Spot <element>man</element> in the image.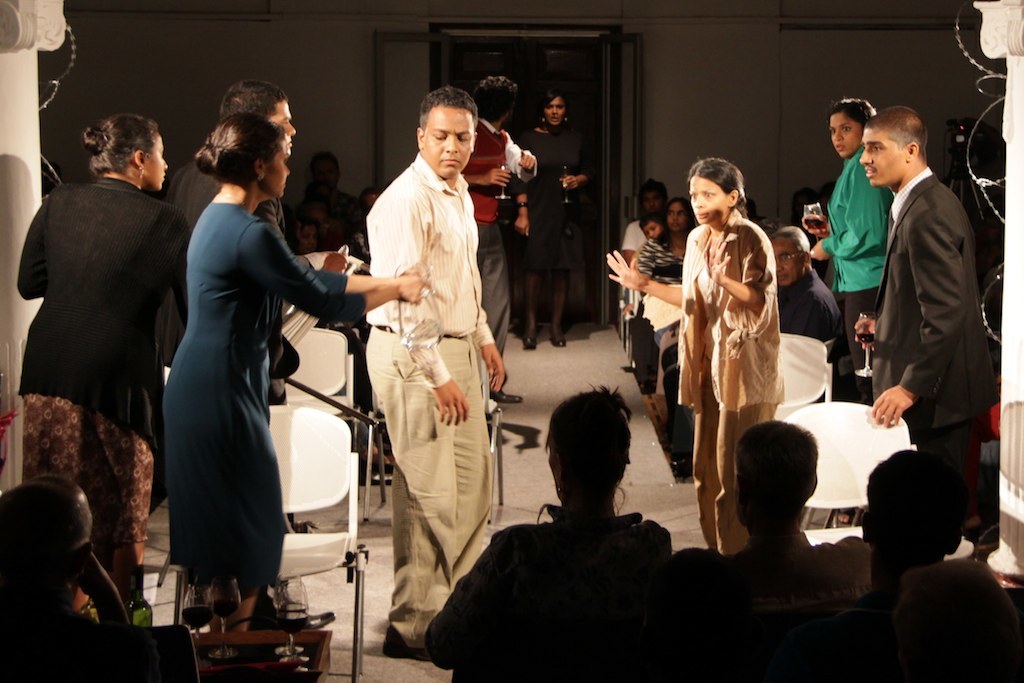
<element>man</element> found at (left=165, top=75, right=309, bottom=392).
